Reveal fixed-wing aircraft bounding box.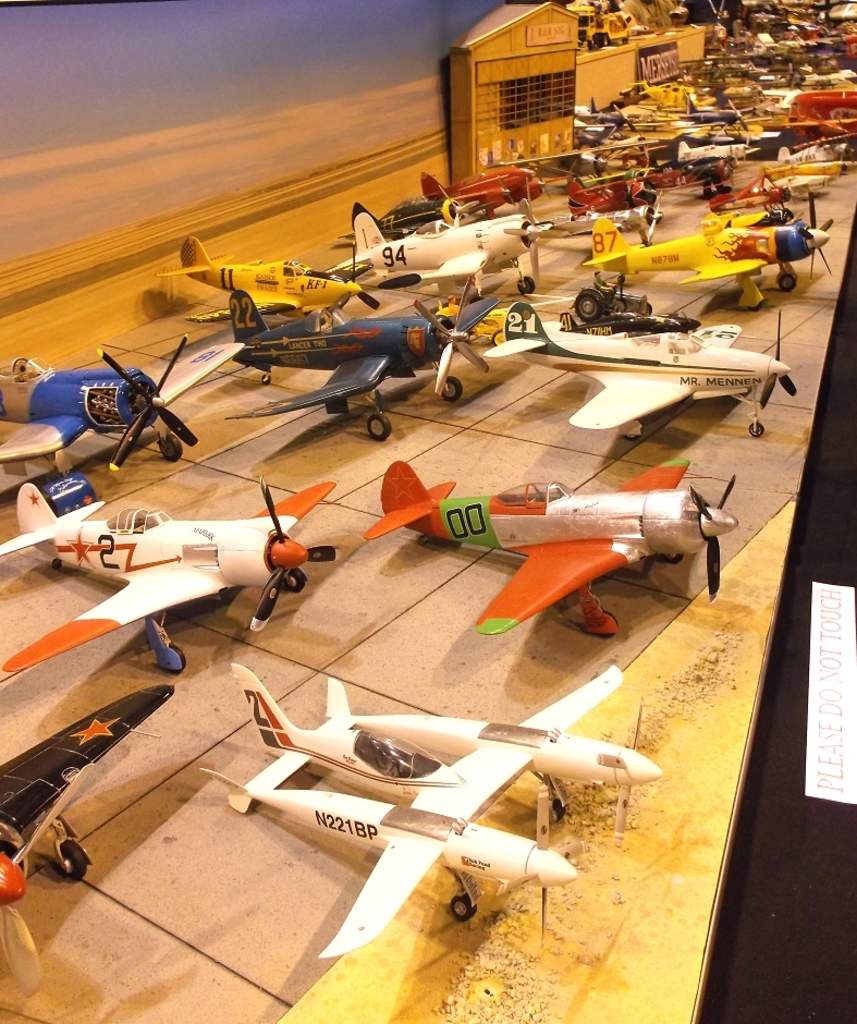
Revealed: pyautogui.locateOnScreen(0, 338, 245, 459).
